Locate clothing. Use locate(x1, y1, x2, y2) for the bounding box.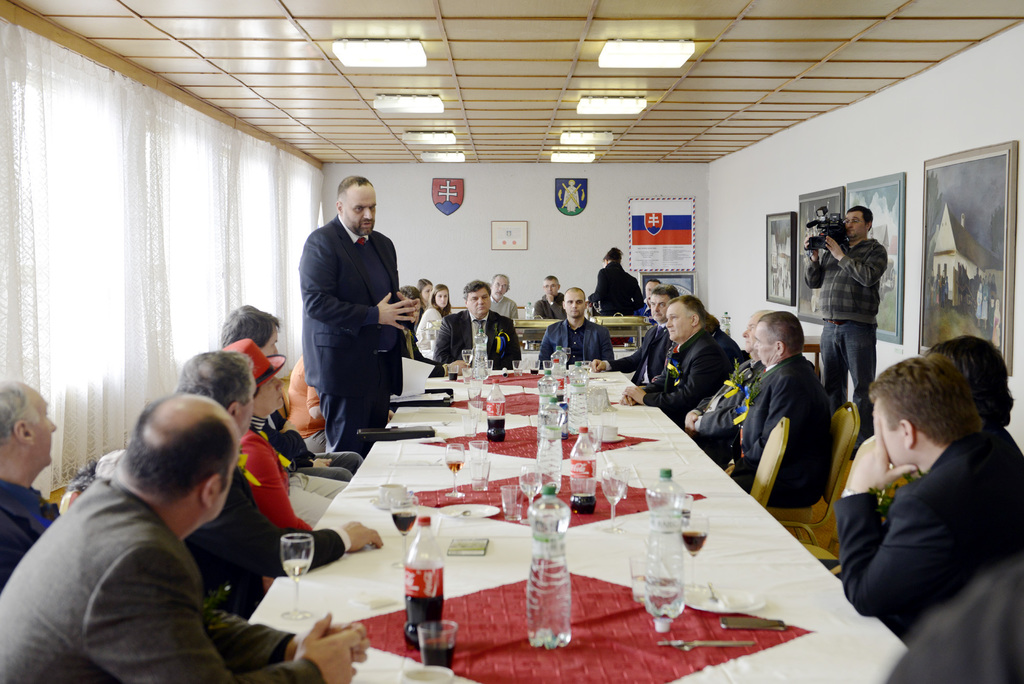
locate(300, 208, 410, 461).
